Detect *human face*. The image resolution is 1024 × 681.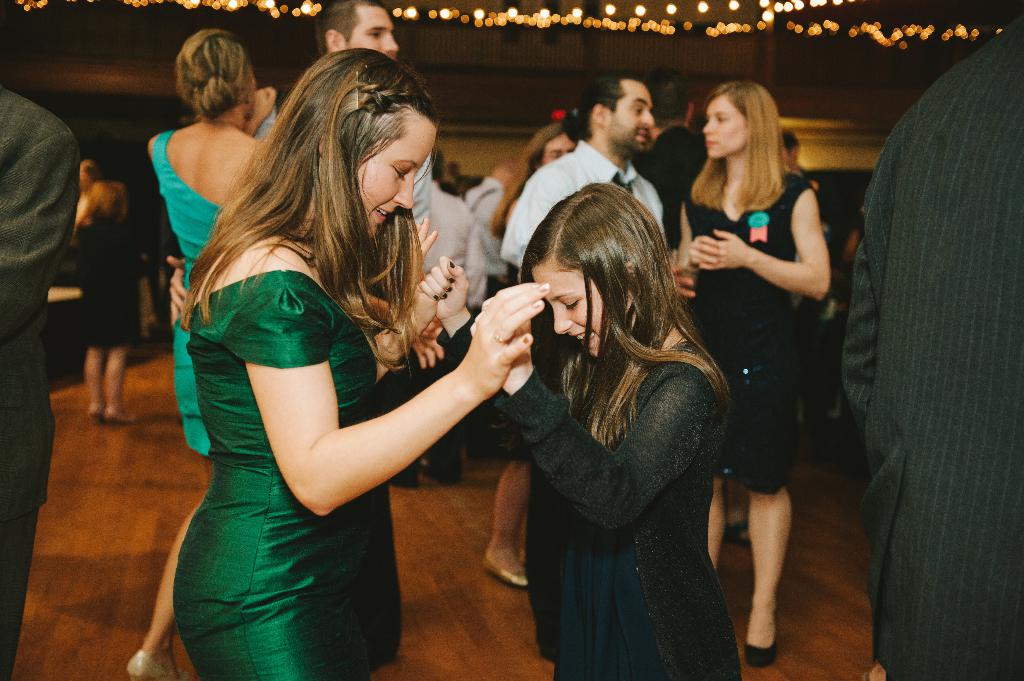
(left=350, top=102, right=435, bottom=237).
